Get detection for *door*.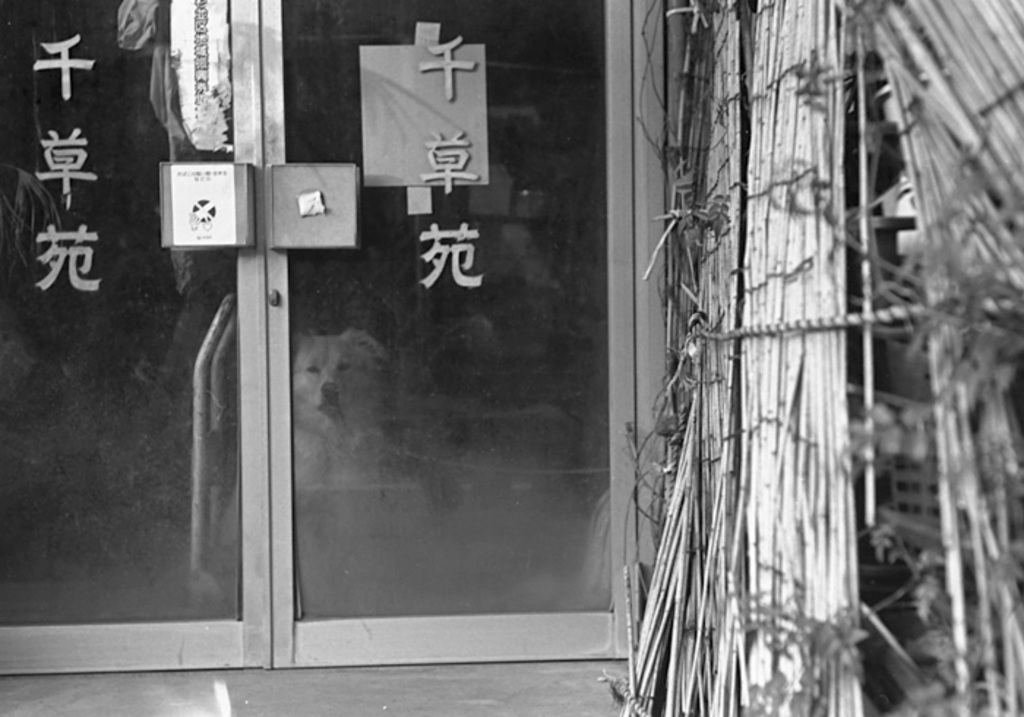
Detection: 0,0,271,675.
